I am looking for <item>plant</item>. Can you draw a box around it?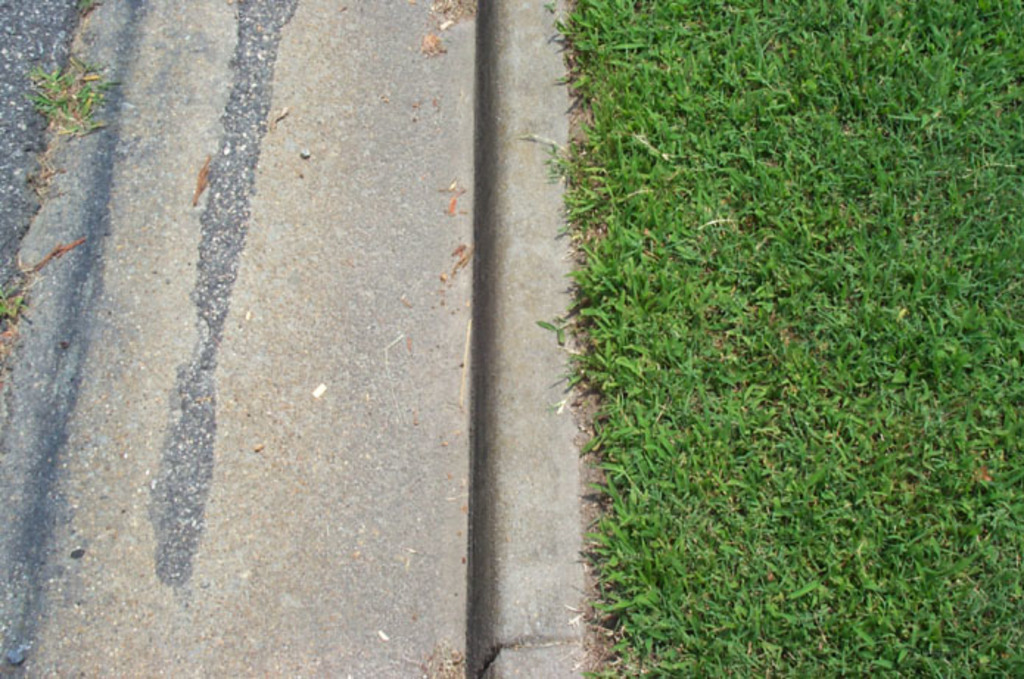
Sure, the bounding box is (16, 52, 119, 147).
